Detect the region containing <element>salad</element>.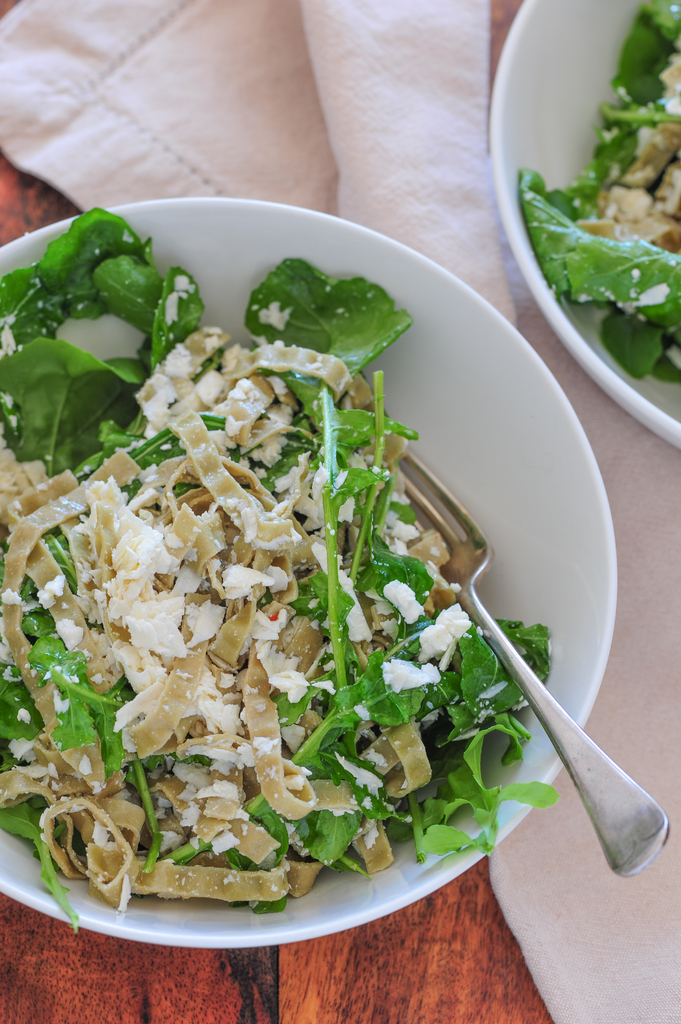
detection(2, 250, 538, 926).
